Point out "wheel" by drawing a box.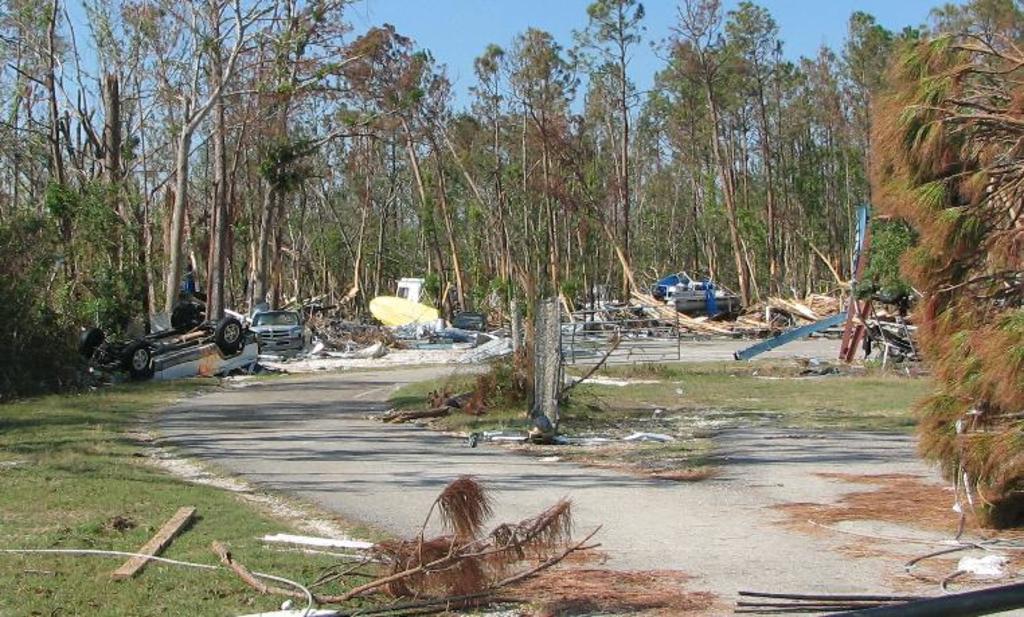
BBox(78, 328, 103, 356).
